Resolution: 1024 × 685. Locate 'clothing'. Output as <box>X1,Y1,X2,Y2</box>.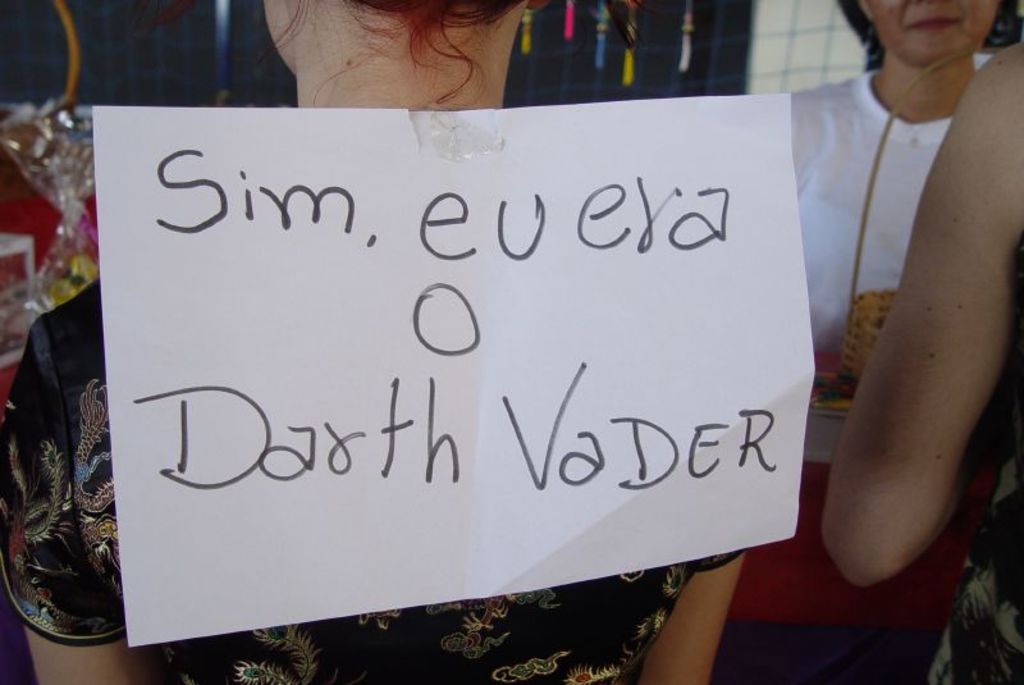
<box>0,270,745,684</box>.
